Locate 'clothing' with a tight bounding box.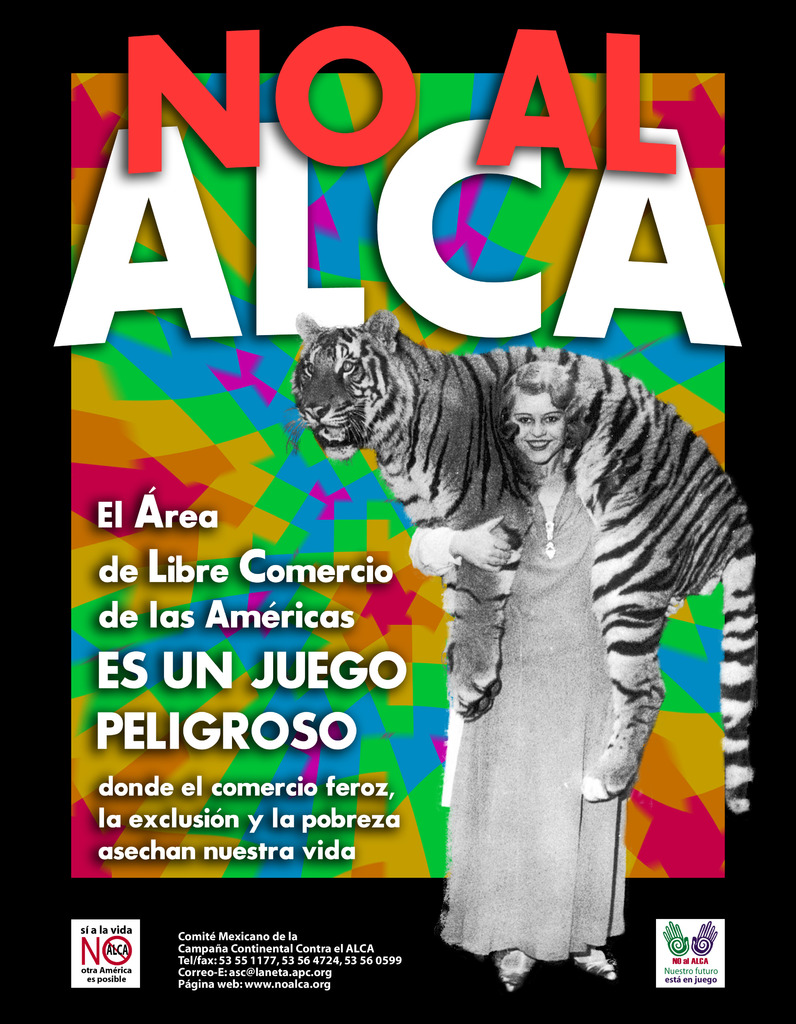
l=392, t=460, r=619, b=963.
